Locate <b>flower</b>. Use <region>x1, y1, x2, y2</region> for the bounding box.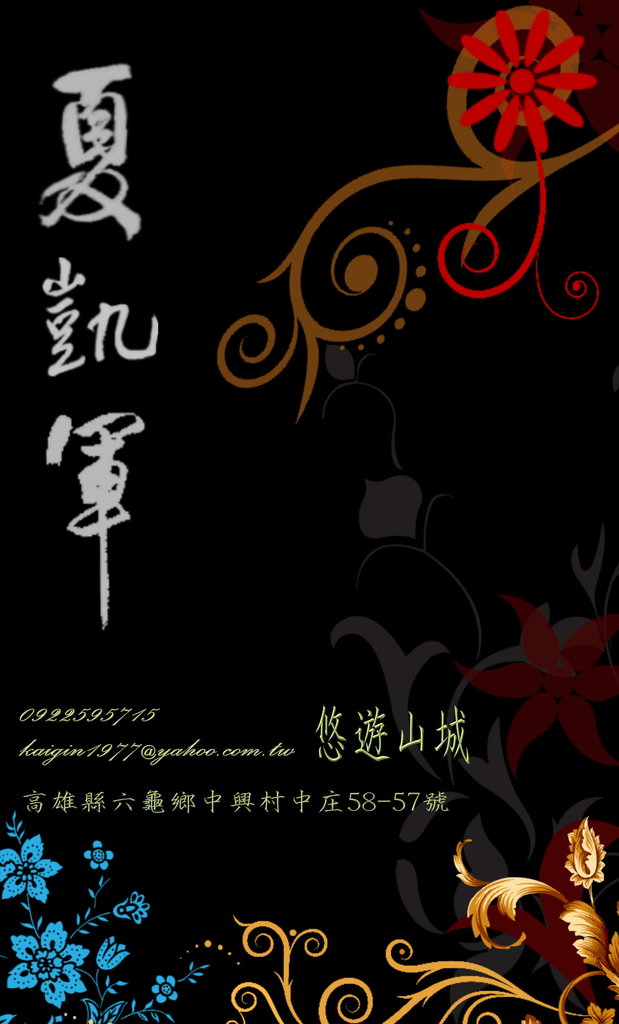
<region>449, 8, 609, 139</region>.
